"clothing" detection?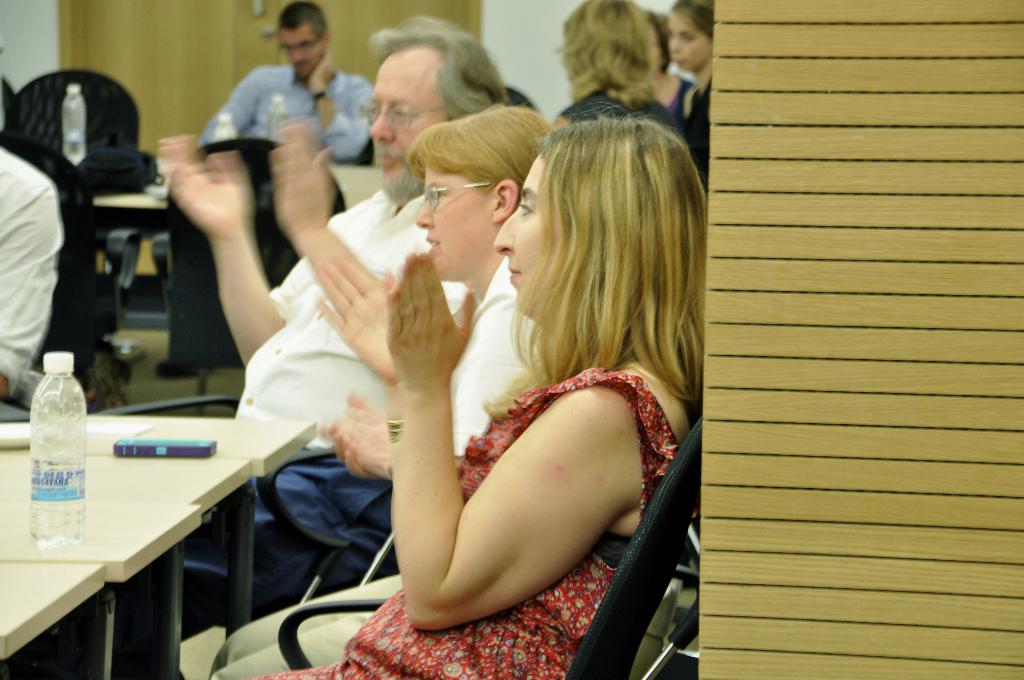
bbox=(199, 61, 371, 164)
